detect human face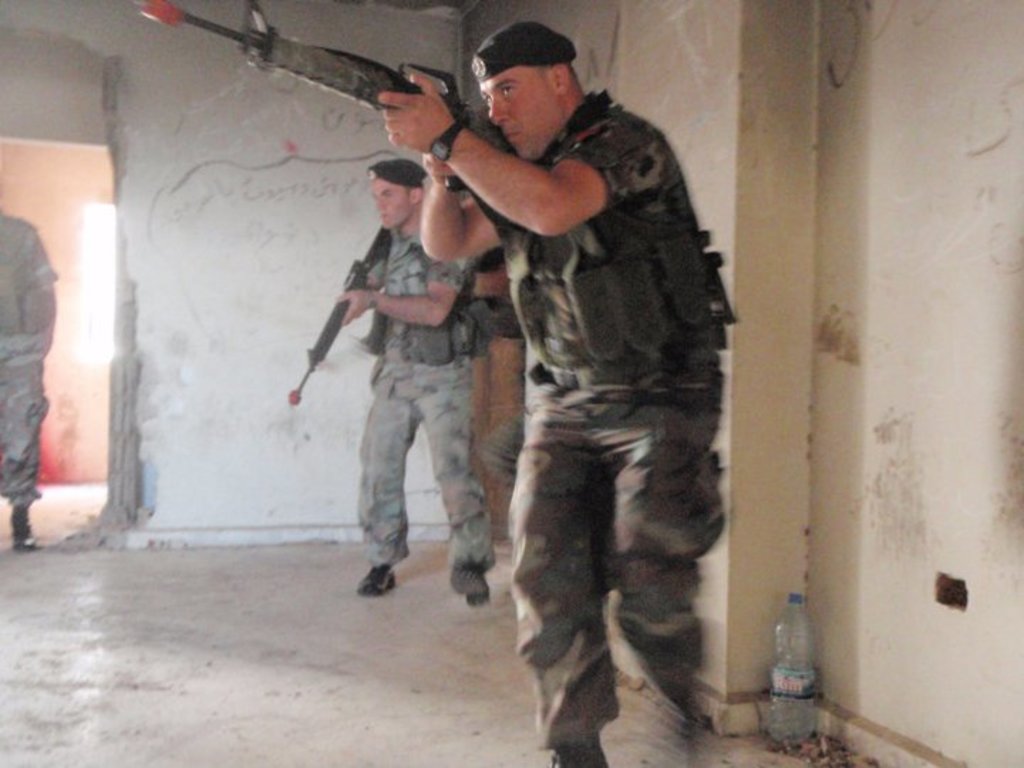
[371, 181, 407, 233]
